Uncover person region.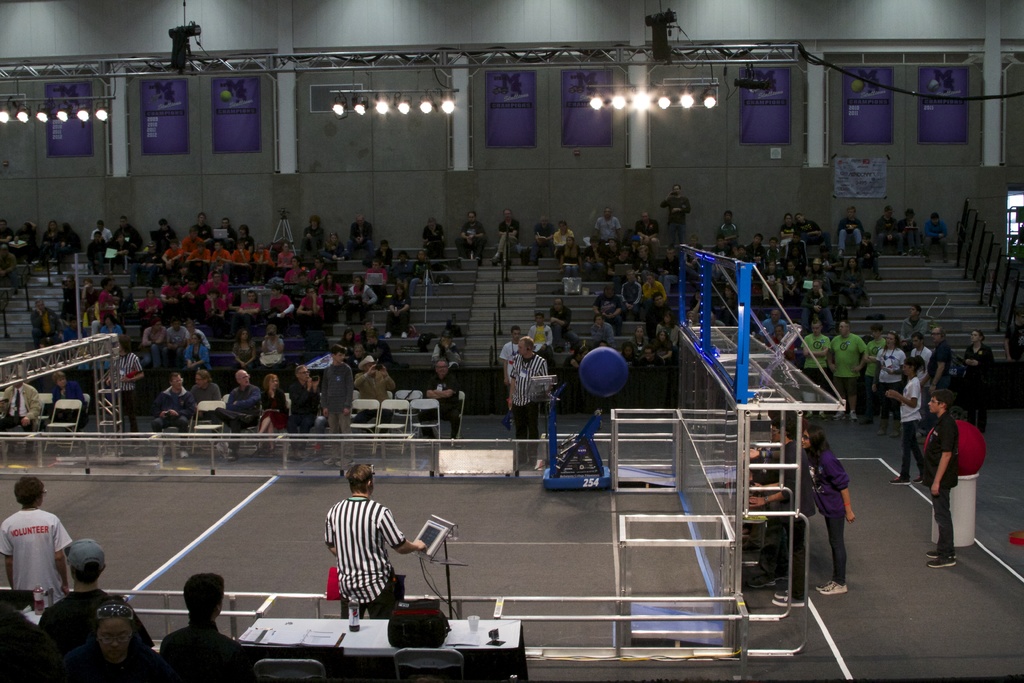
Uncovered: x1=646, y1=292, x2=672, y2=327.
